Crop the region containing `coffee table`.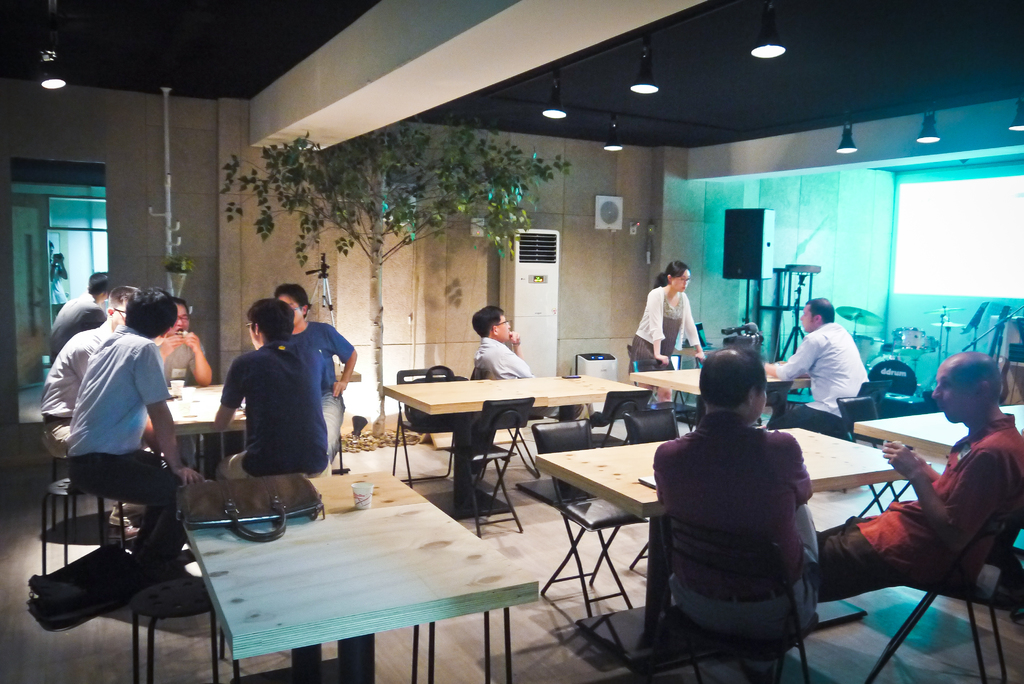
Crop region: (x1=83, y1=377, x2=249, y2=476).
